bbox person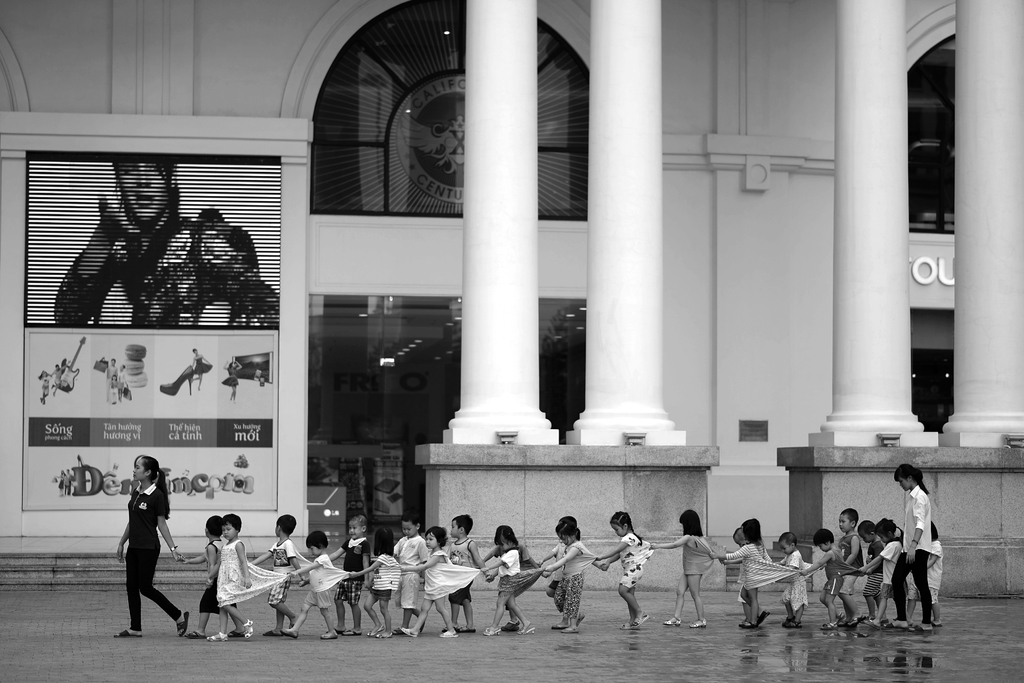
crop(525, 519, 593, 633)
